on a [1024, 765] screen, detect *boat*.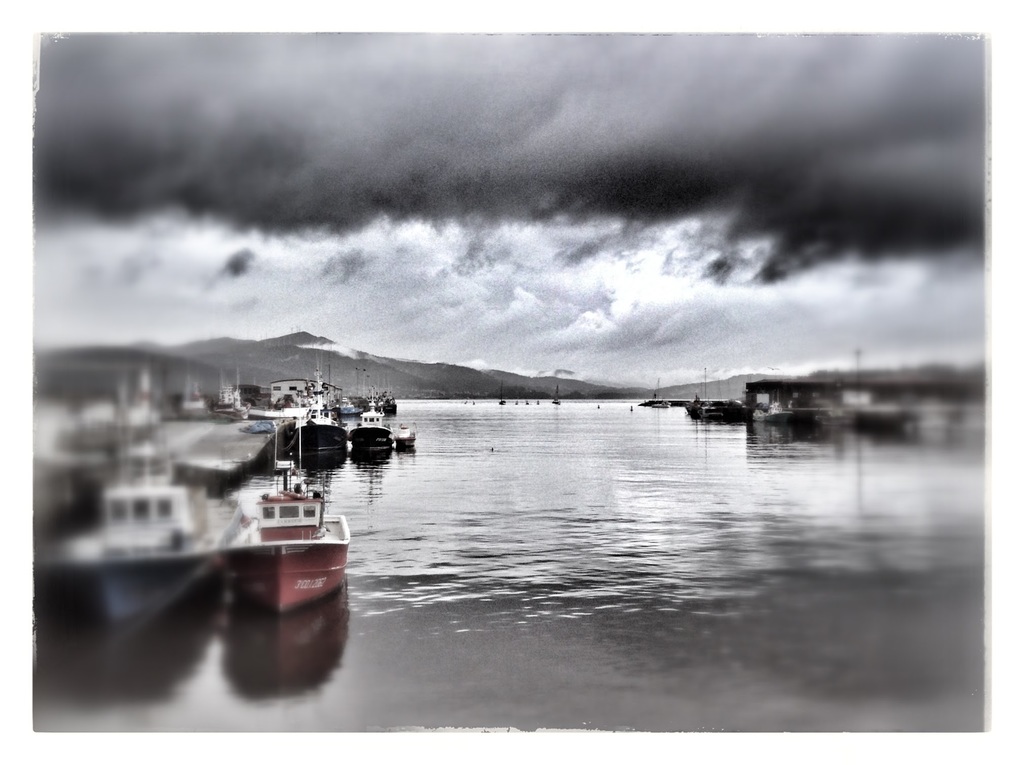
(x1=42, y1=411, x2=227, y2=672).
